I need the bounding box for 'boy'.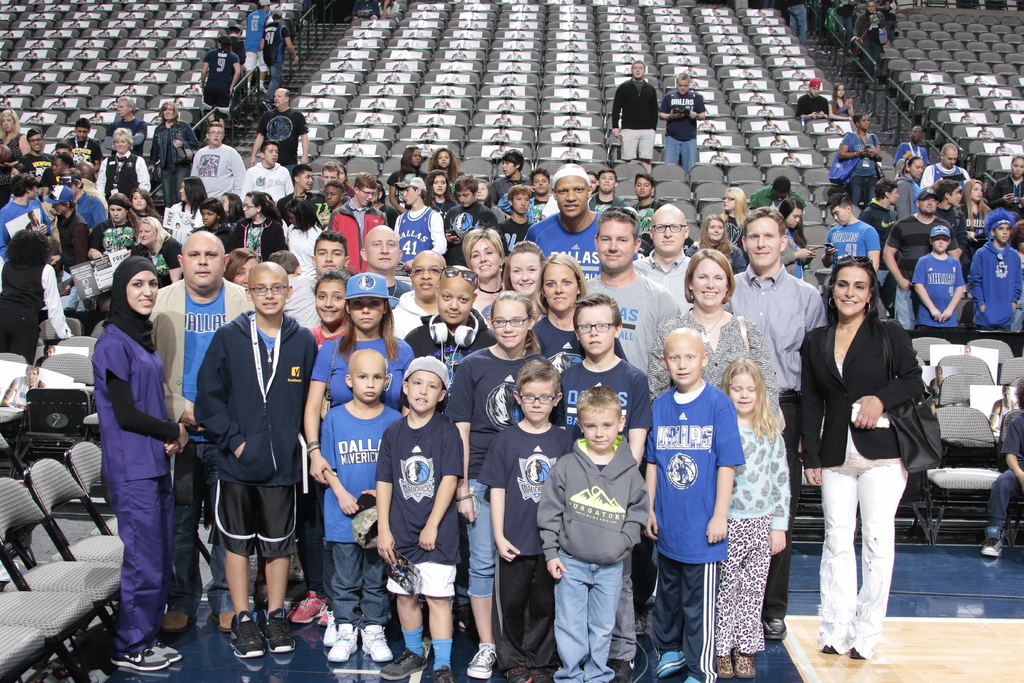
Here it is: <region>535, 383, 656, 682</region>.
